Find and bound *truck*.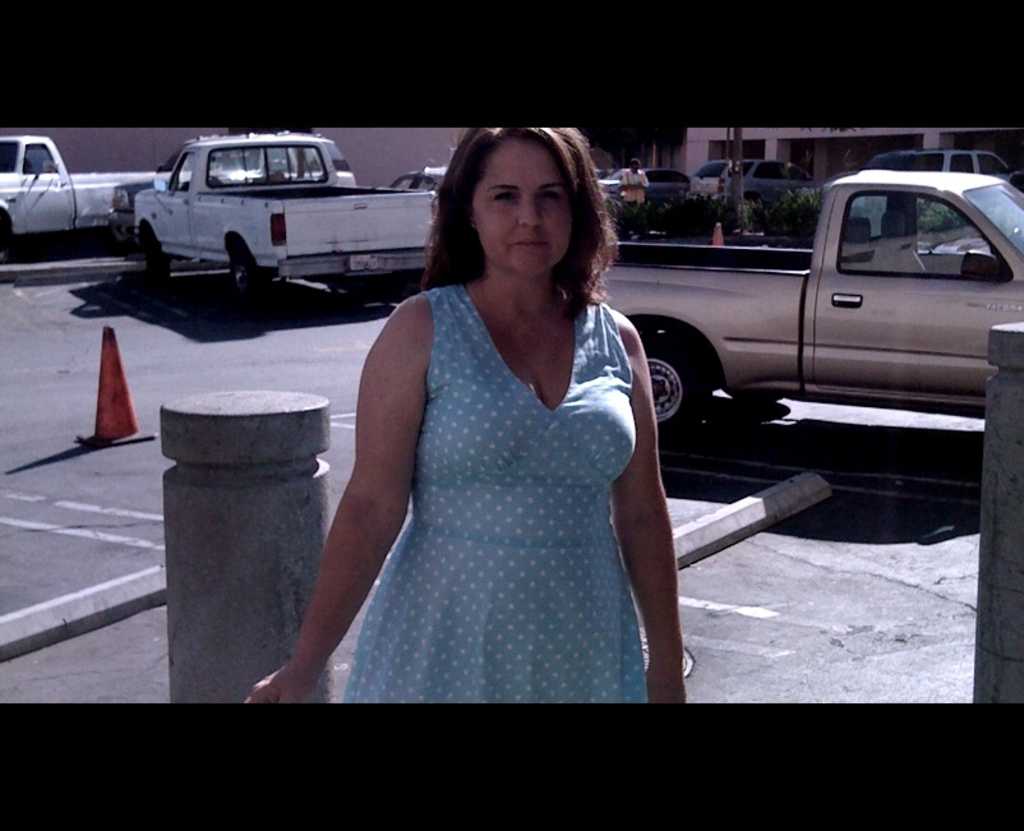
Bound: 612/172/1023/431.
